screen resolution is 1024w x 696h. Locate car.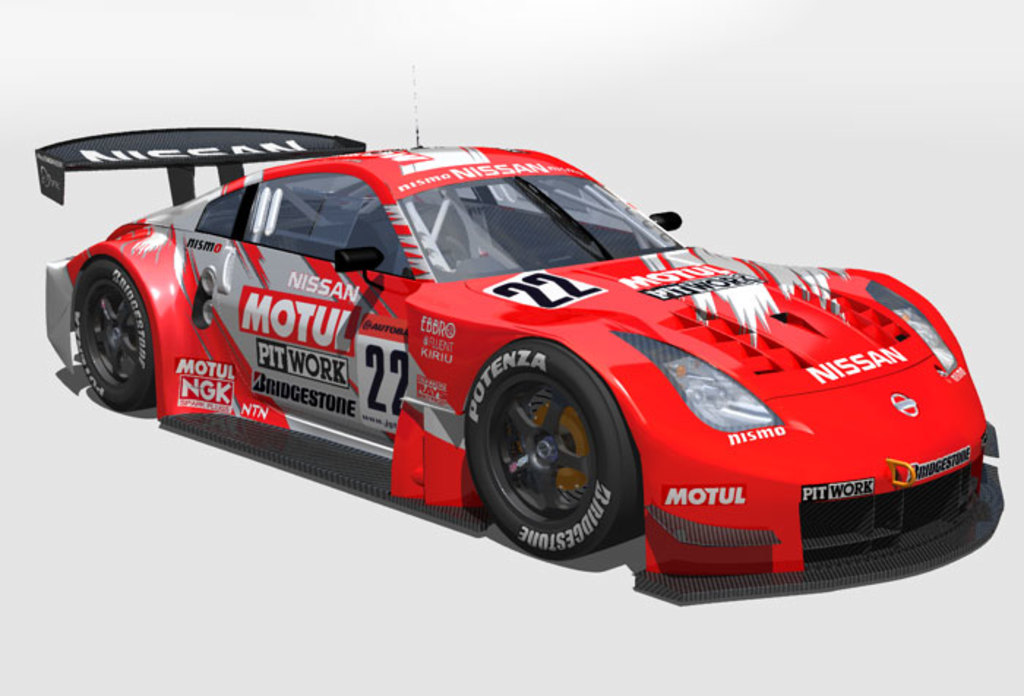
detection(32, 56, 1006, 607).
